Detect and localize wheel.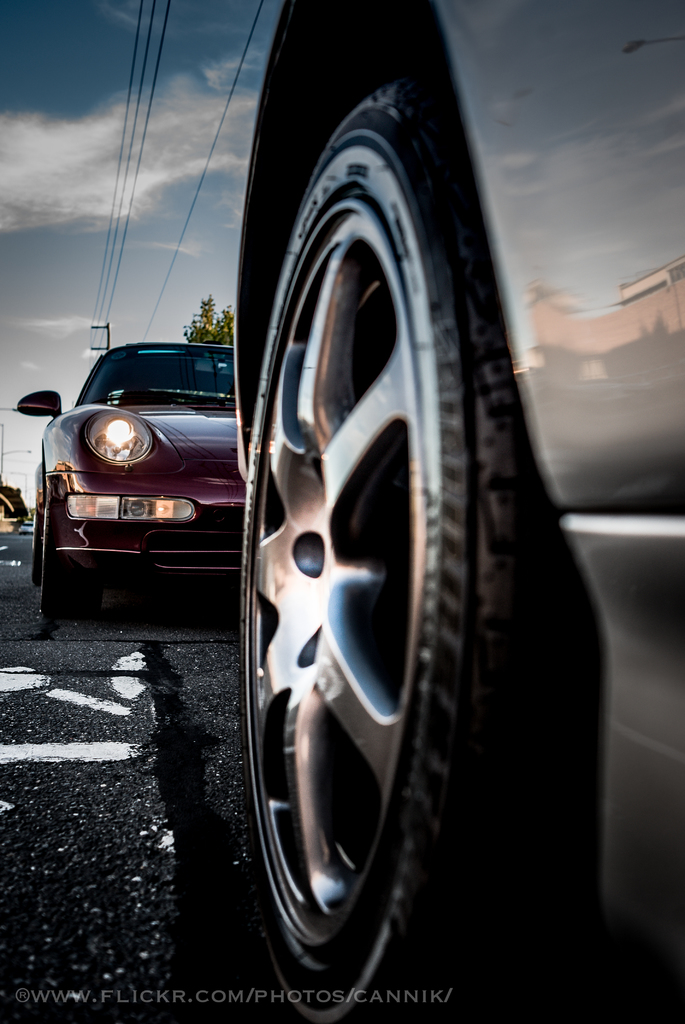
Localized at bbox(33, 504, 95, 625).
